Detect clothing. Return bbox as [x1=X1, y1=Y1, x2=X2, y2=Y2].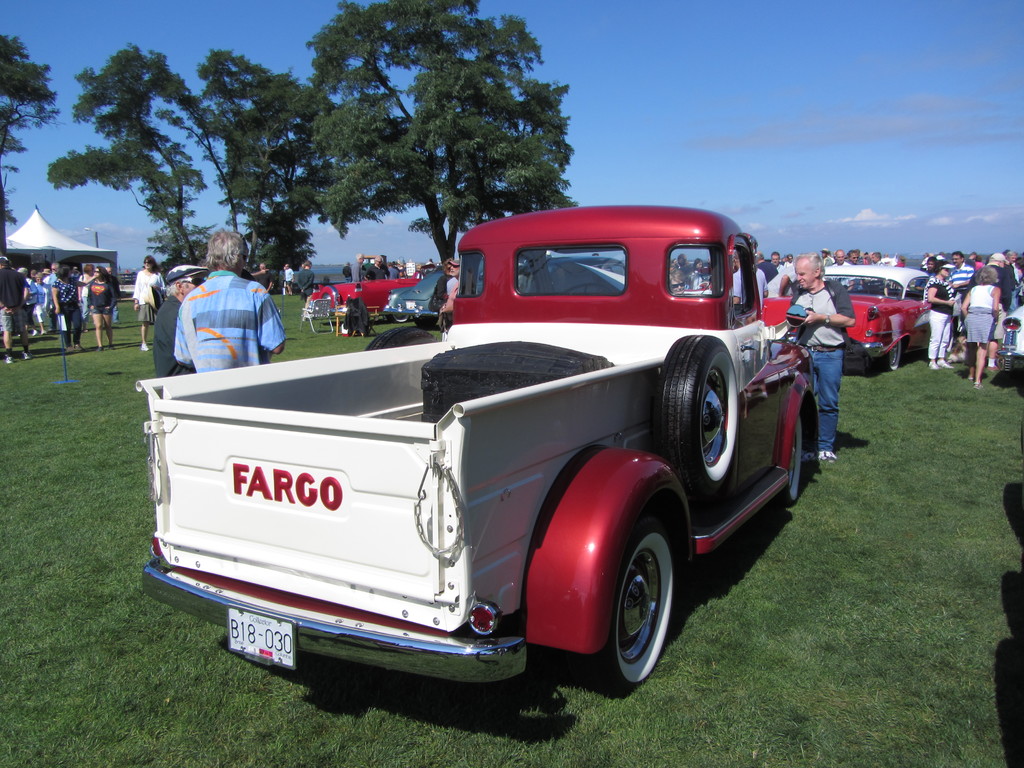
[x1=282, y1=267, x2=292, y2=283].
